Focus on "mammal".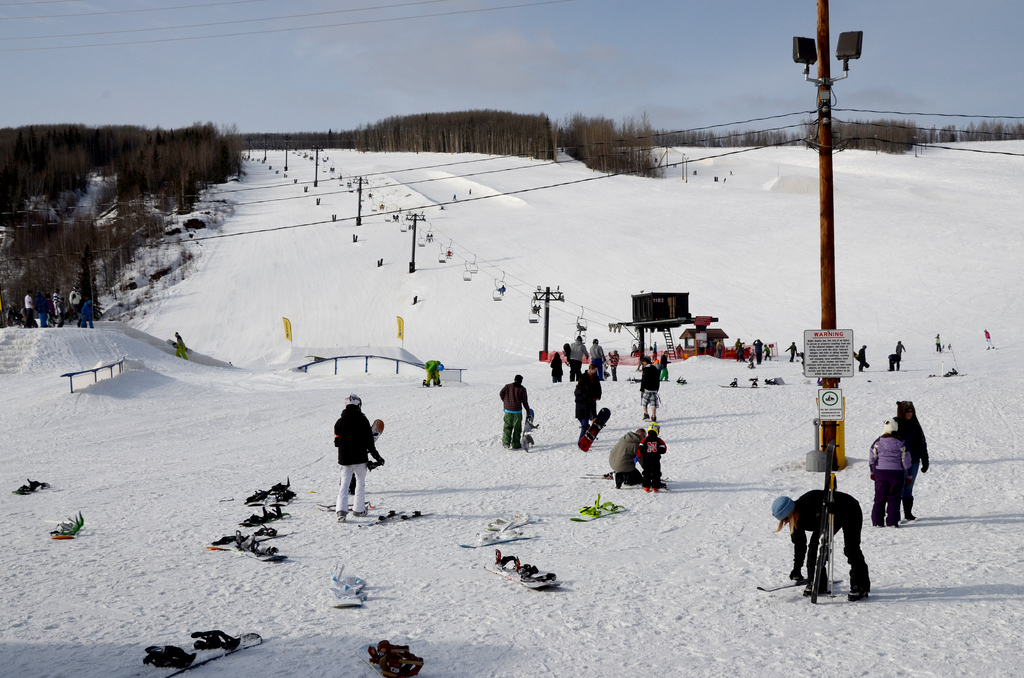
Focused at (893, 340, 906, 370).
